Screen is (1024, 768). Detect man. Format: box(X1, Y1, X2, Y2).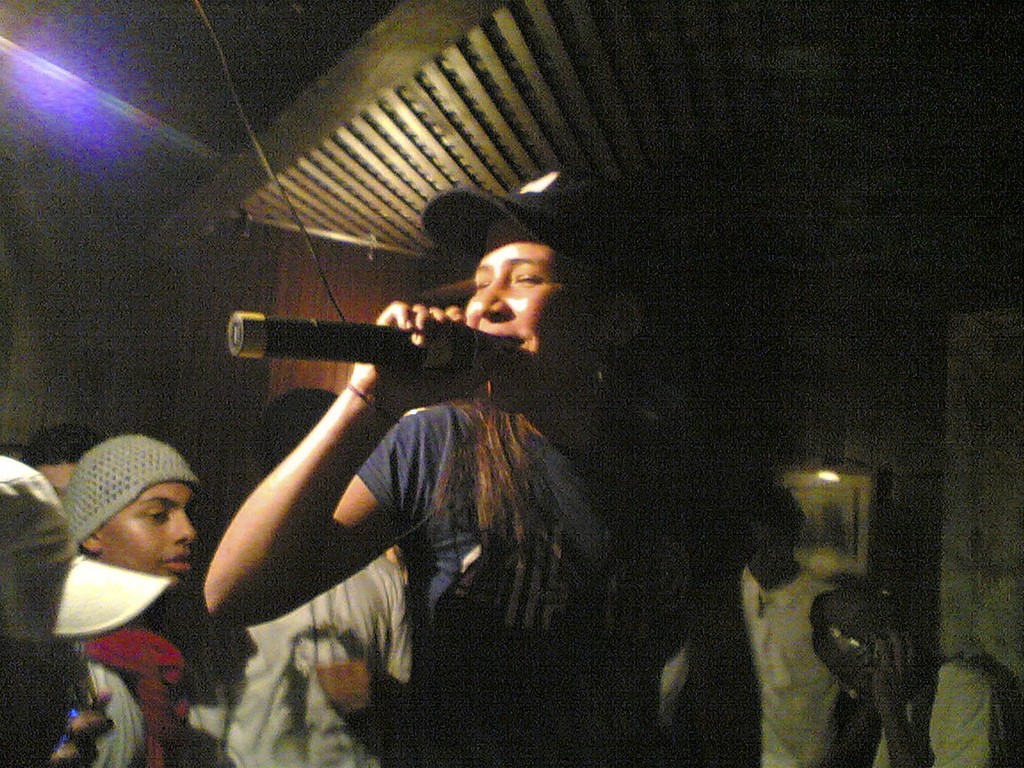
box(66, 435, 201, 767).
